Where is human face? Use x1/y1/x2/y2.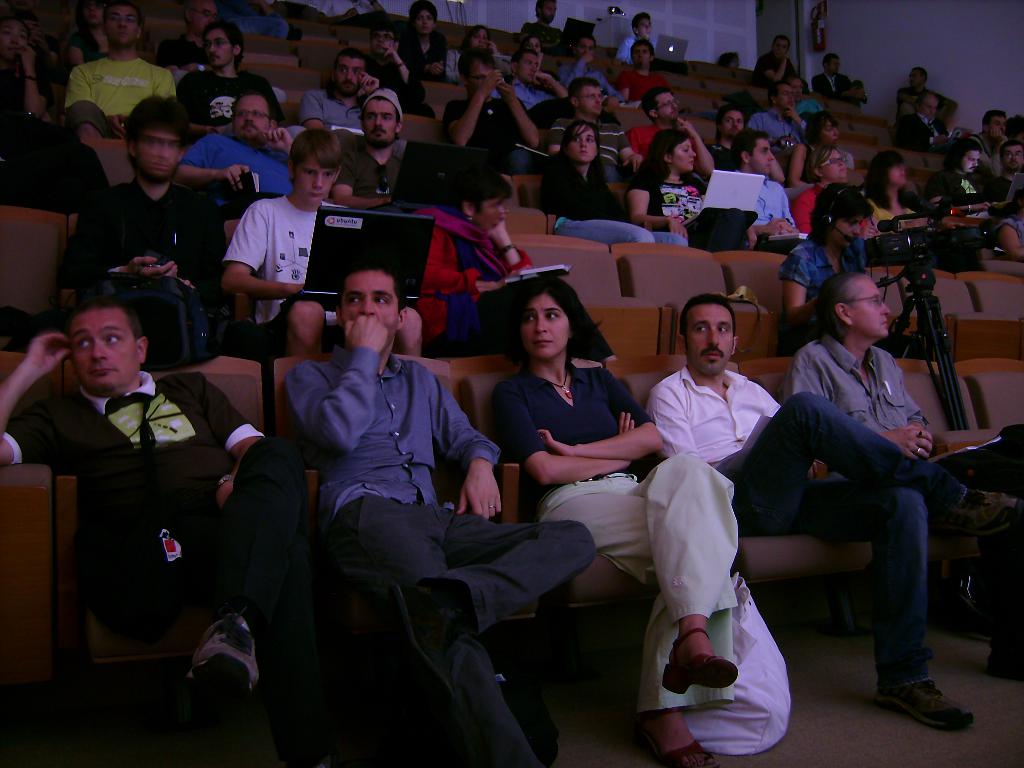
475/198/508/234.
